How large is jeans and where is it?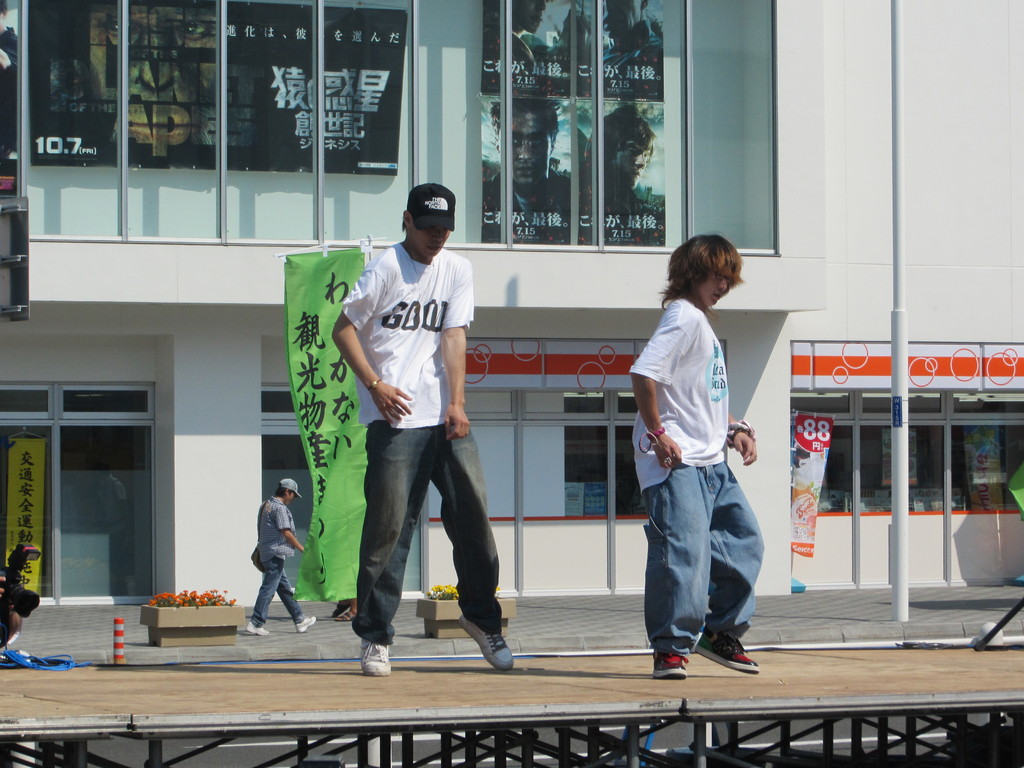
Bounding box: x1=350, y1=415, x2=501, y2=658.
